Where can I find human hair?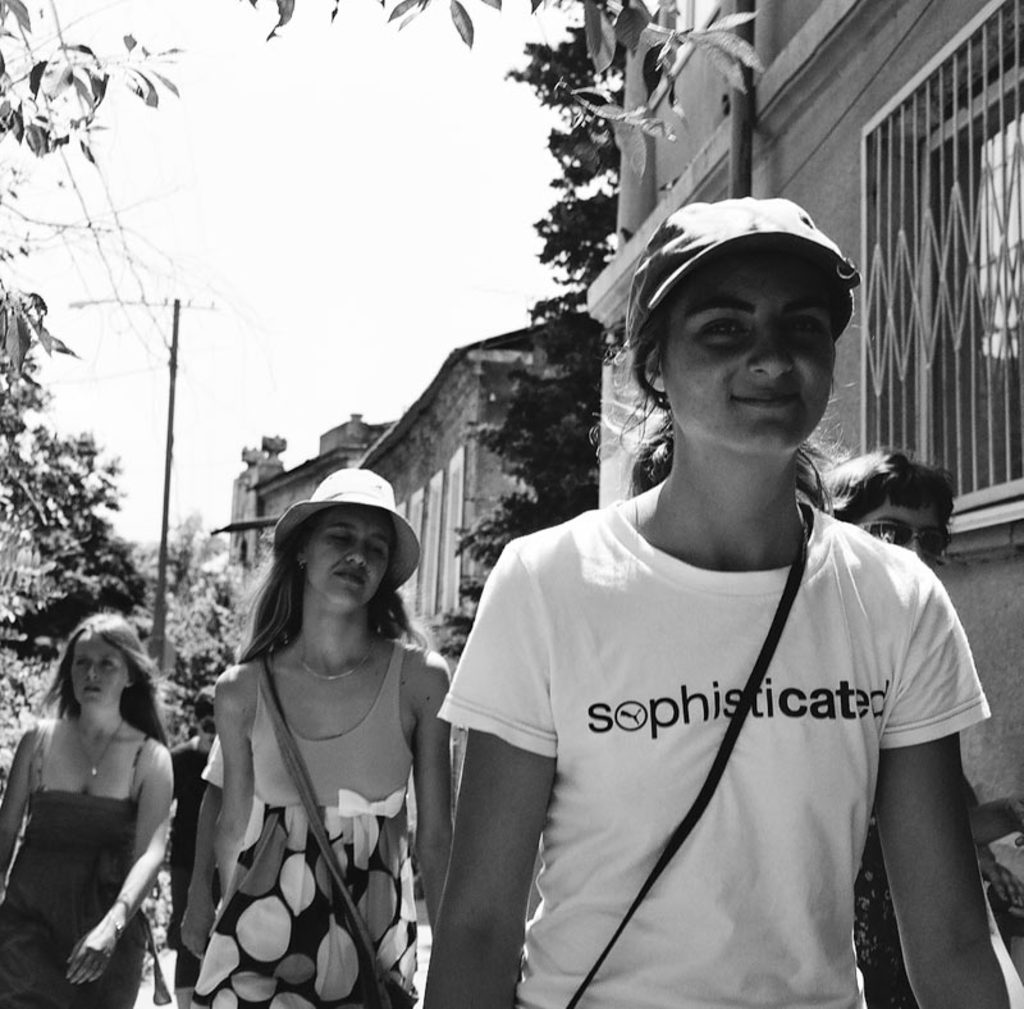
You can find it at (823, 443, 957, 549).
